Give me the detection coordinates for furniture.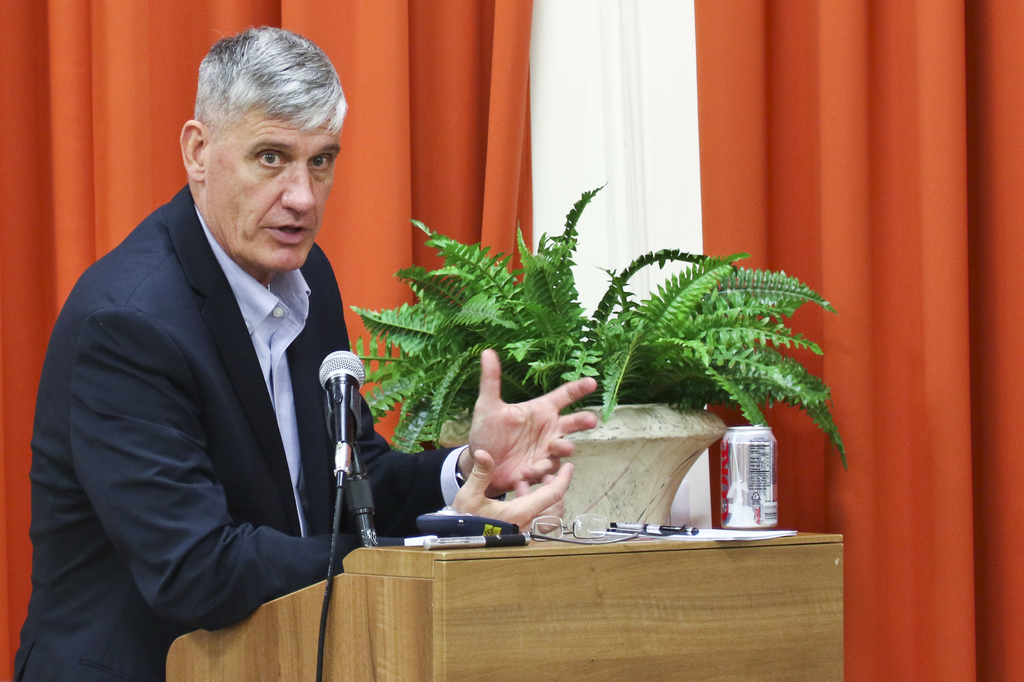
detection(165, 531, 842, 681).
